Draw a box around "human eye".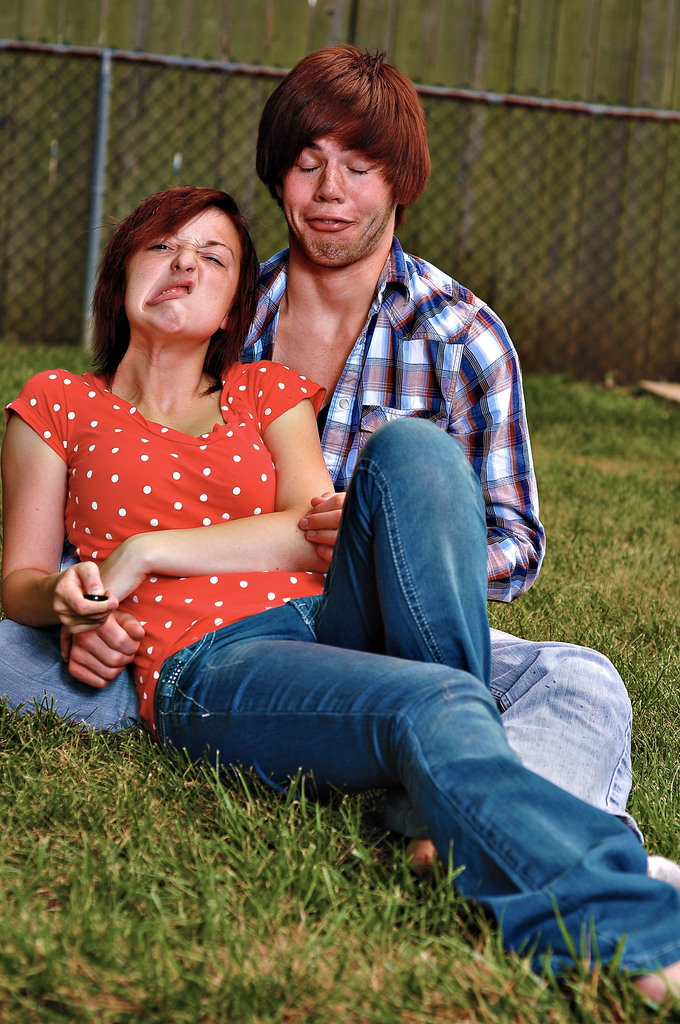
box=[145, 241, 172, 253].
